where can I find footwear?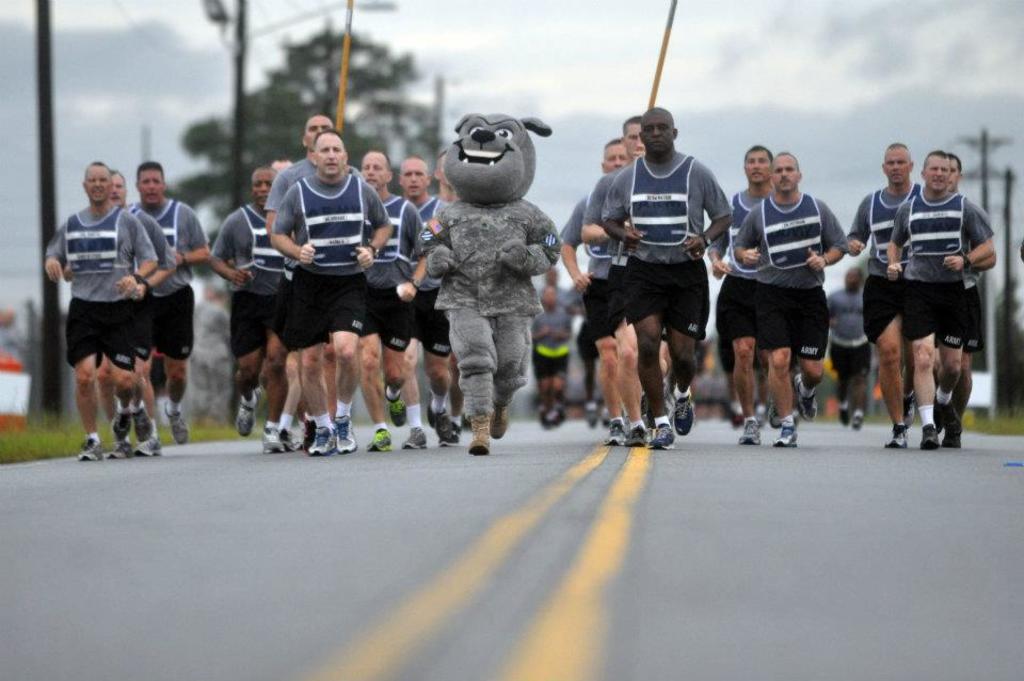
You can find it at box(306, 421, 334, 458).
